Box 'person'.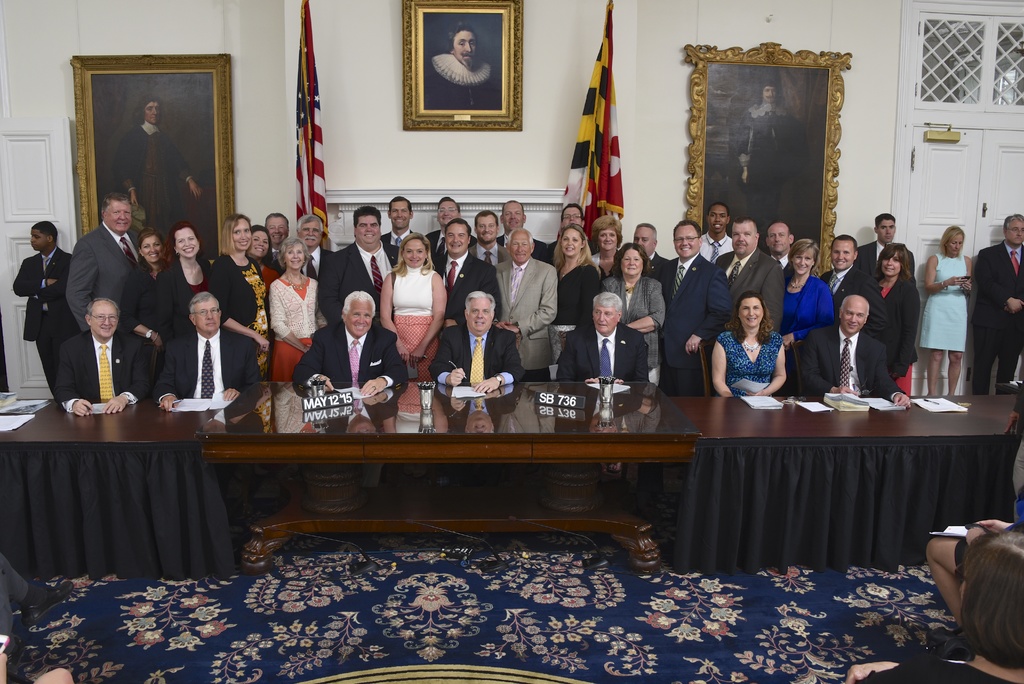
crop(737, 80, 792, 226).
